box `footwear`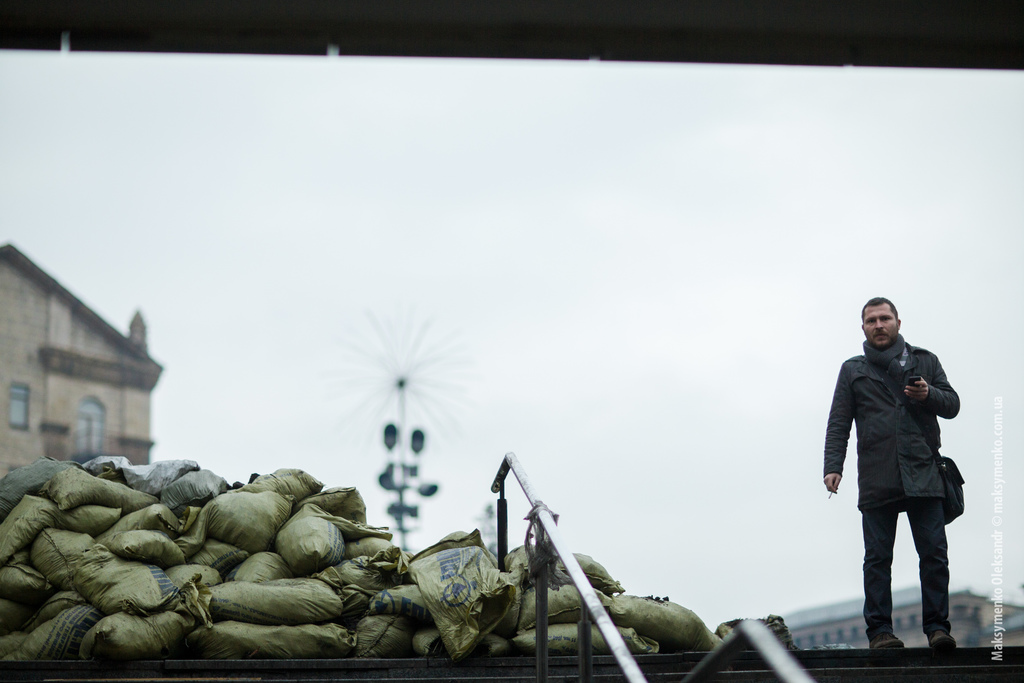
(876,625,906,655)
